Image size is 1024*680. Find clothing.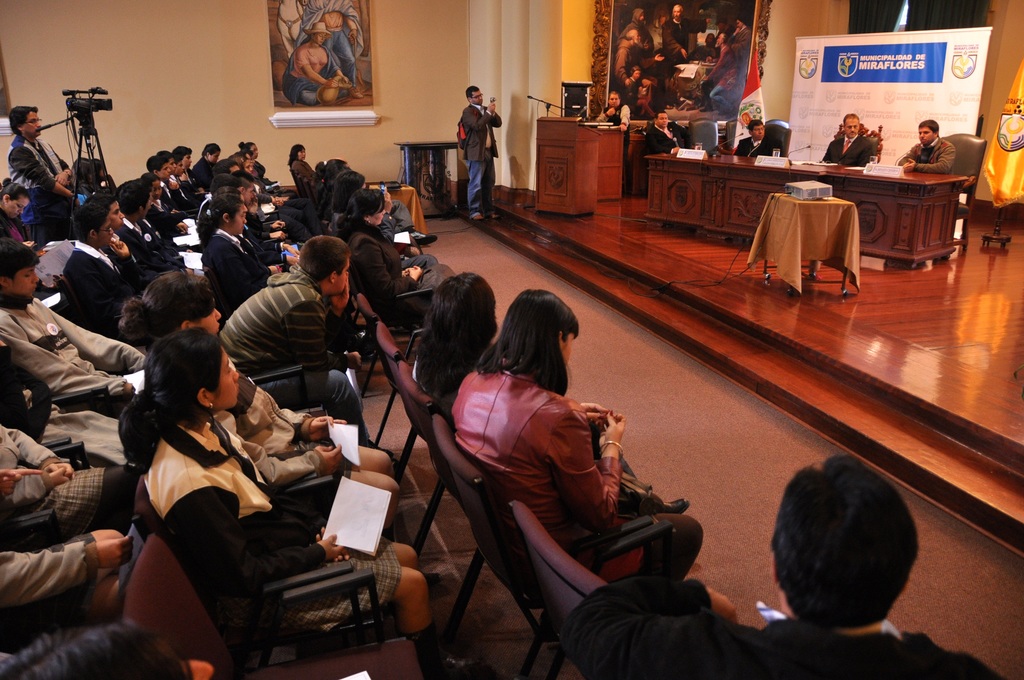
{"left": 227, "top": 266, "right": 378, "bottom": 439}.
